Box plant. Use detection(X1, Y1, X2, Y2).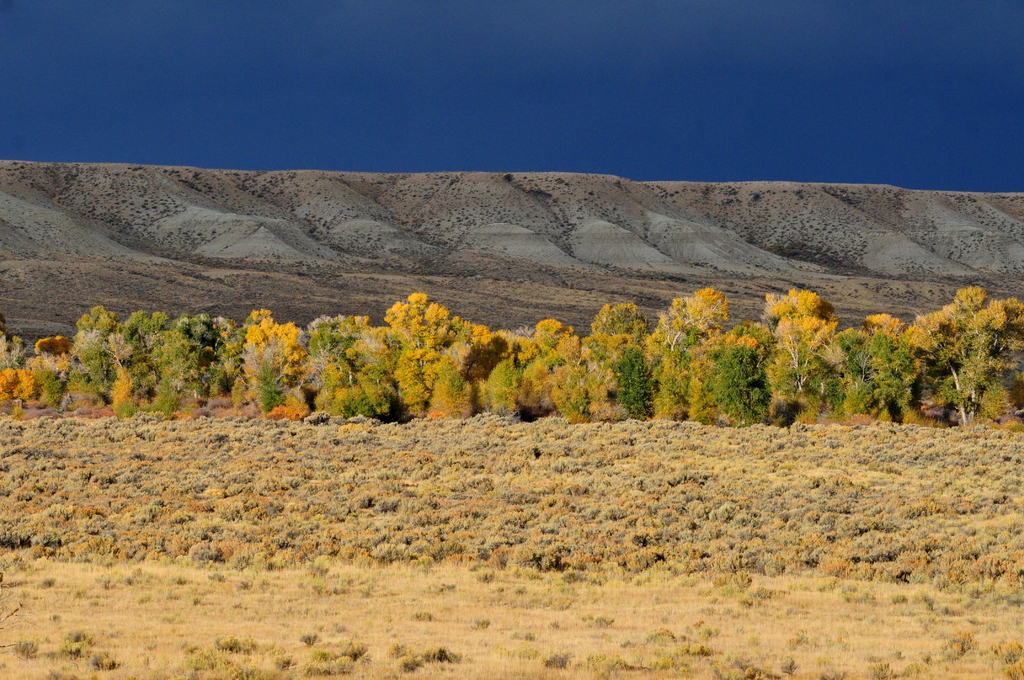
detection(790, 627, 810, 645).
